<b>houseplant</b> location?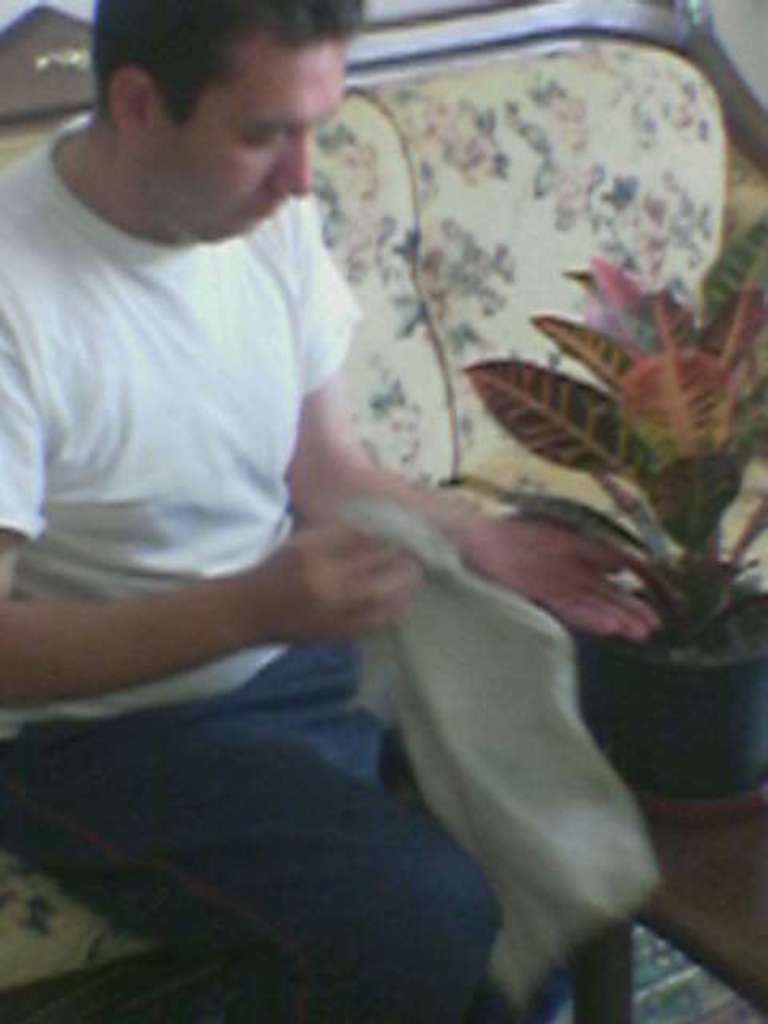
<bbox>488, 157, 767, 842</bbox>
